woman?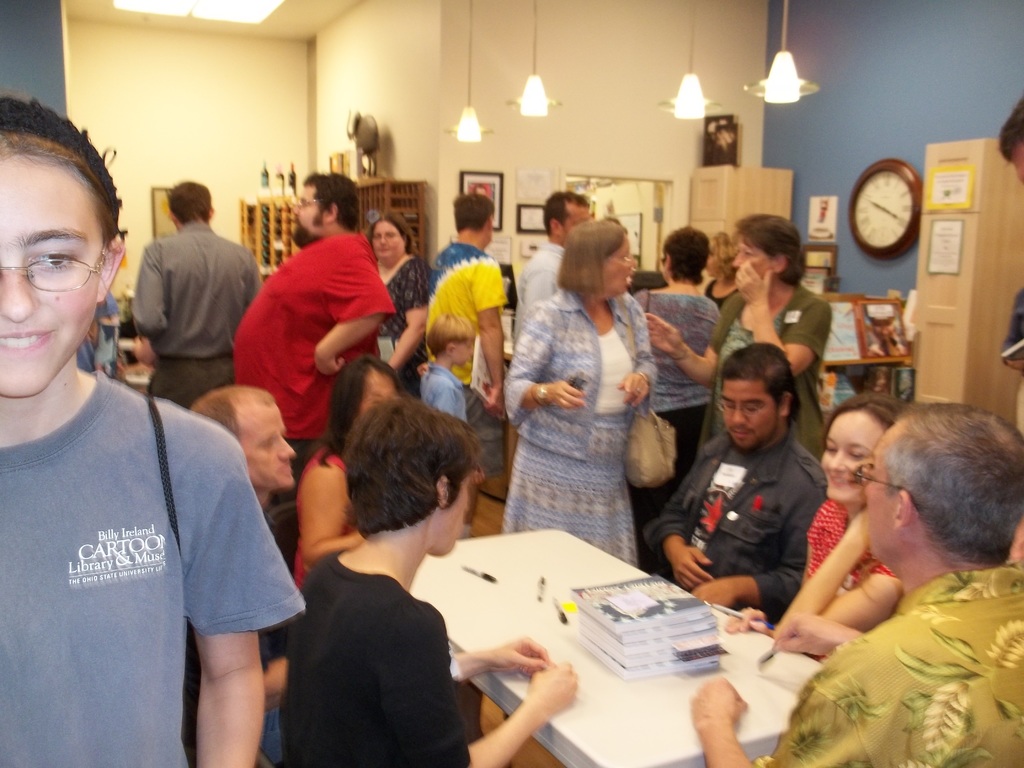
(left=641, top=214, right=833, bottom=465)
